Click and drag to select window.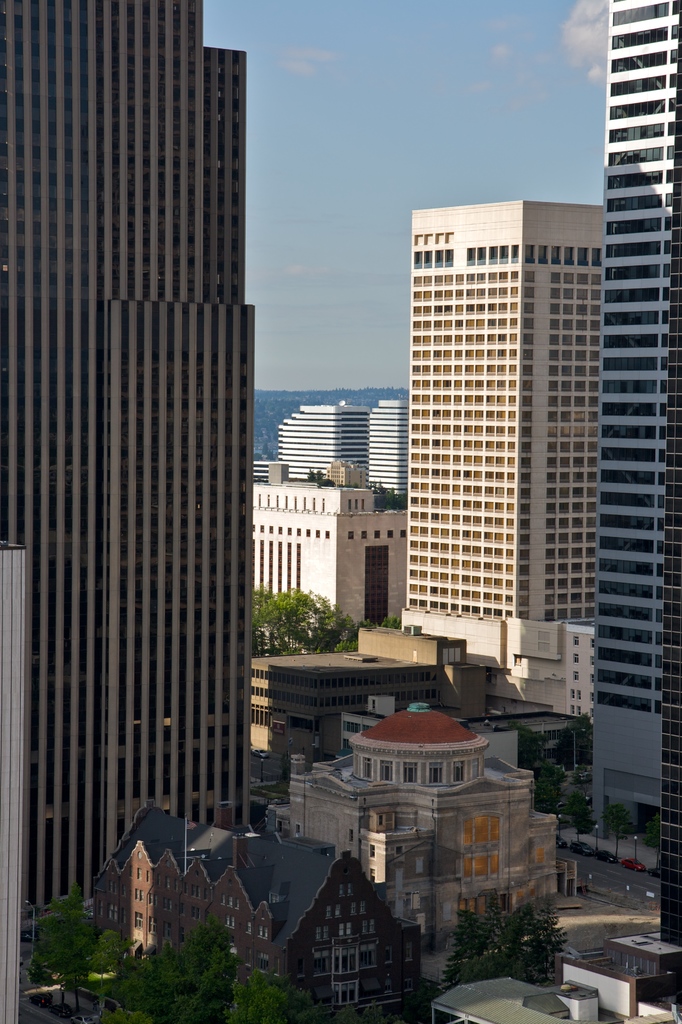
Selection: region(466, 757, 479, 778).
